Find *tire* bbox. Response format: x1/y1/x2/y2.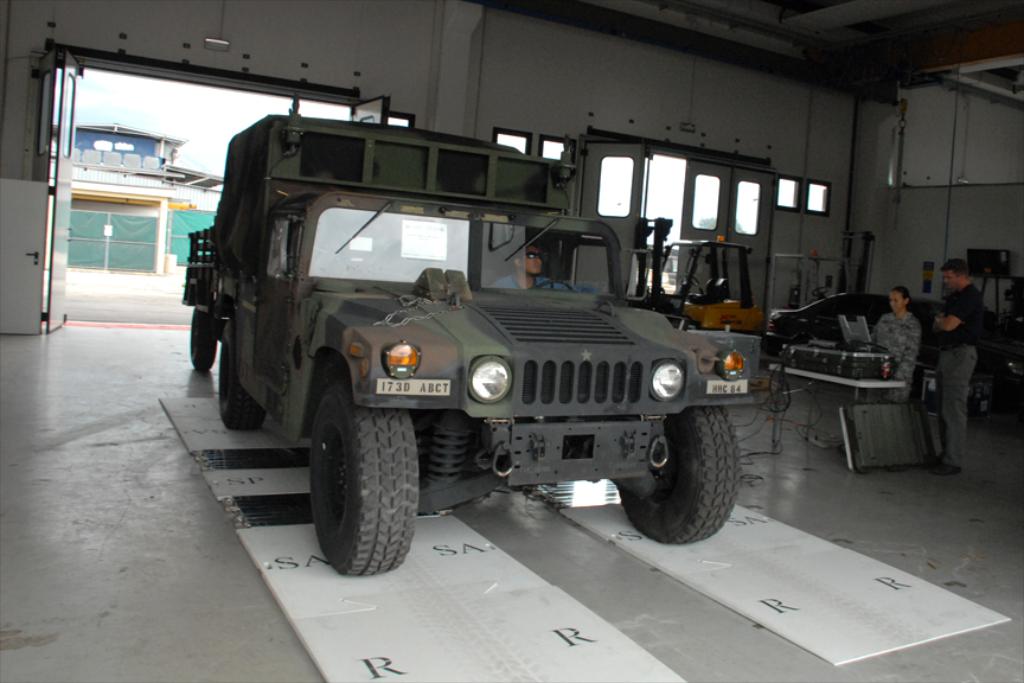
190/308/217/369.
